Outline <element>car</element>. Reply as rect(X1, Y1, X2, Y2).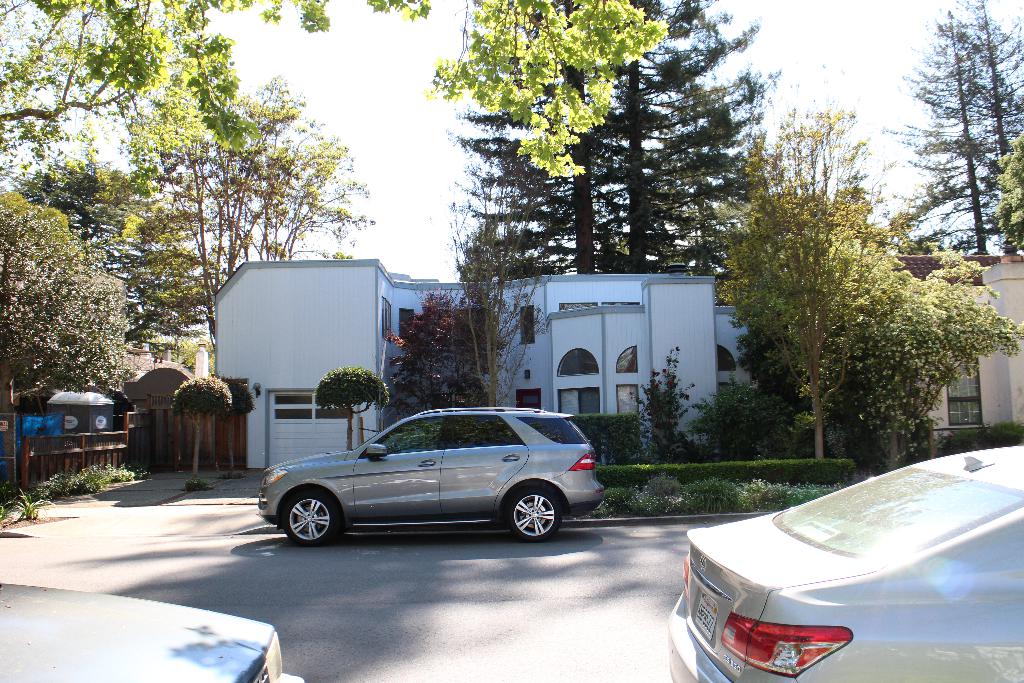
rect(0, 579, 304, 682).
